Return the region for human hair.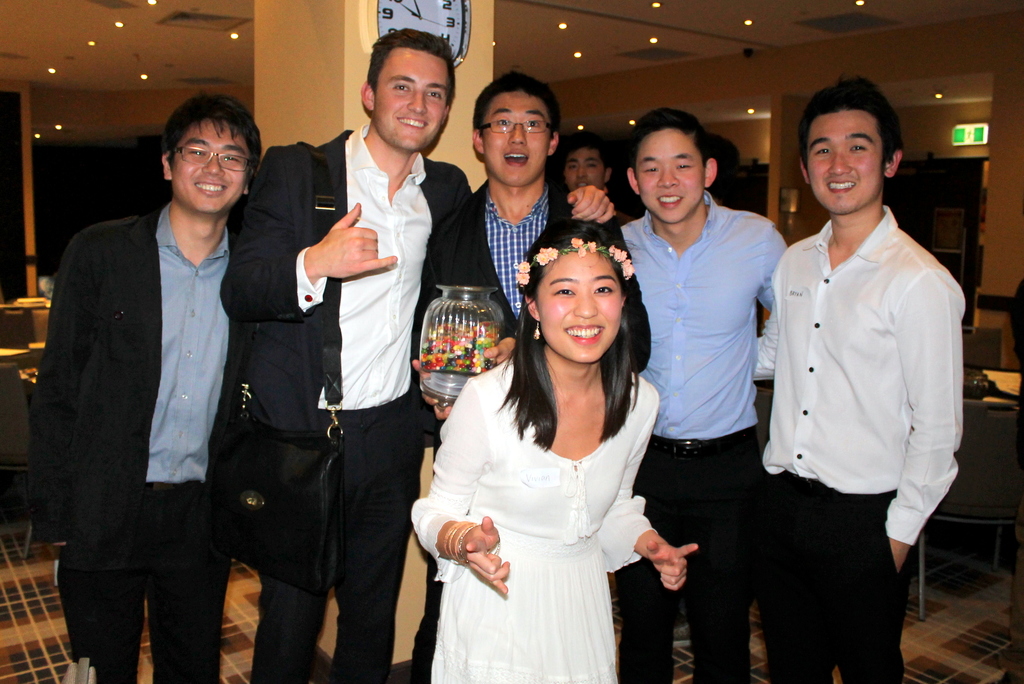
{"left": 500, "top": 215, "right": 653, "bottom": 446}.
